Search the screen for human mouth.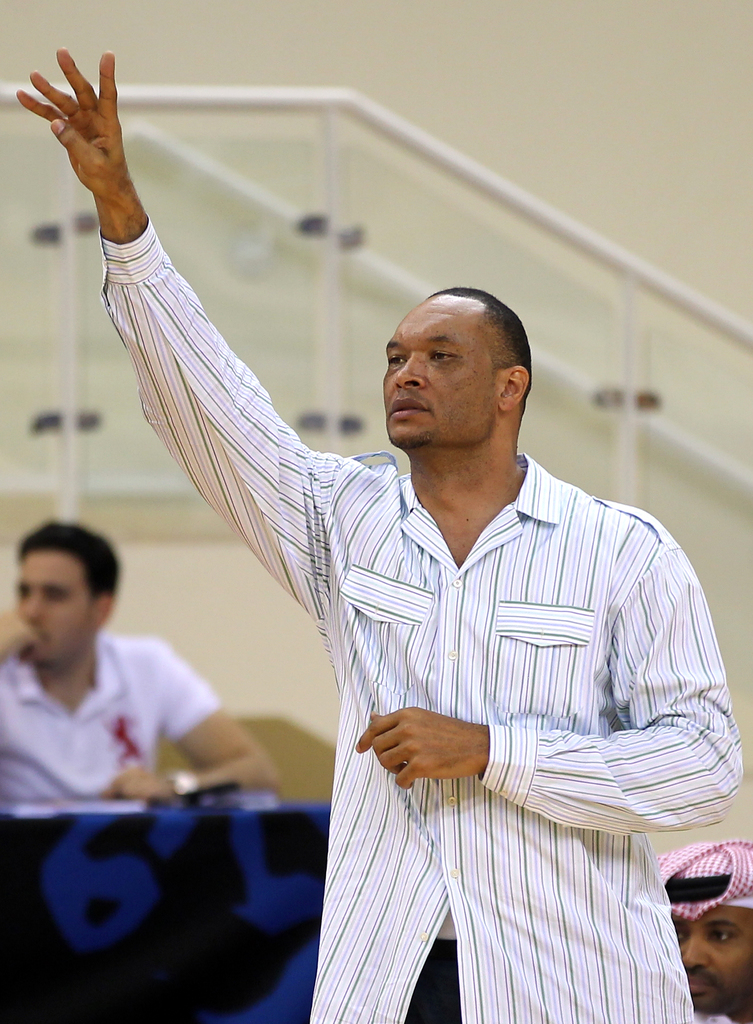
Found at [384, 394, 430, 422].
